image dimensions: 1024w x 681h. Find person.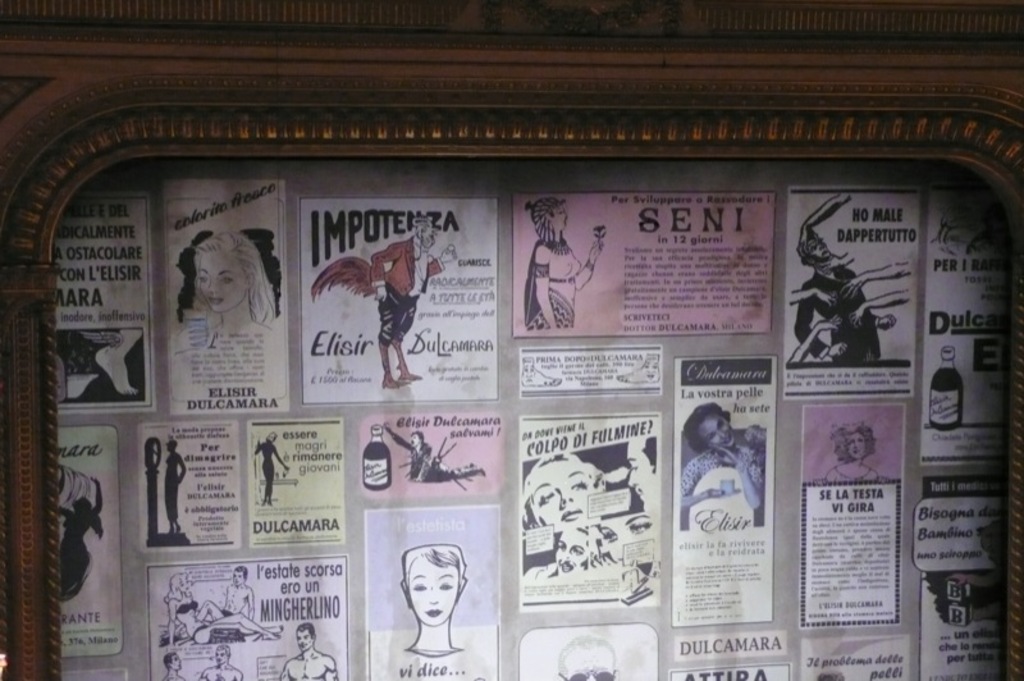
select_region(397, 536, 468, 662).
